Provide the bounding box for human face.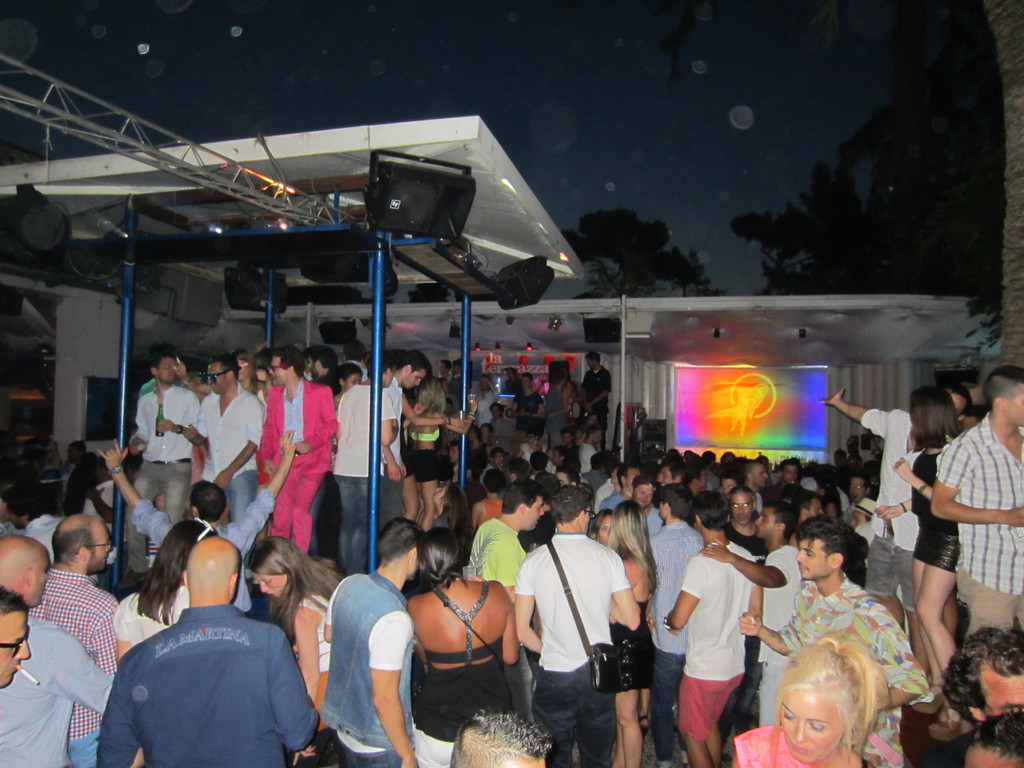
755/468/767/485.
